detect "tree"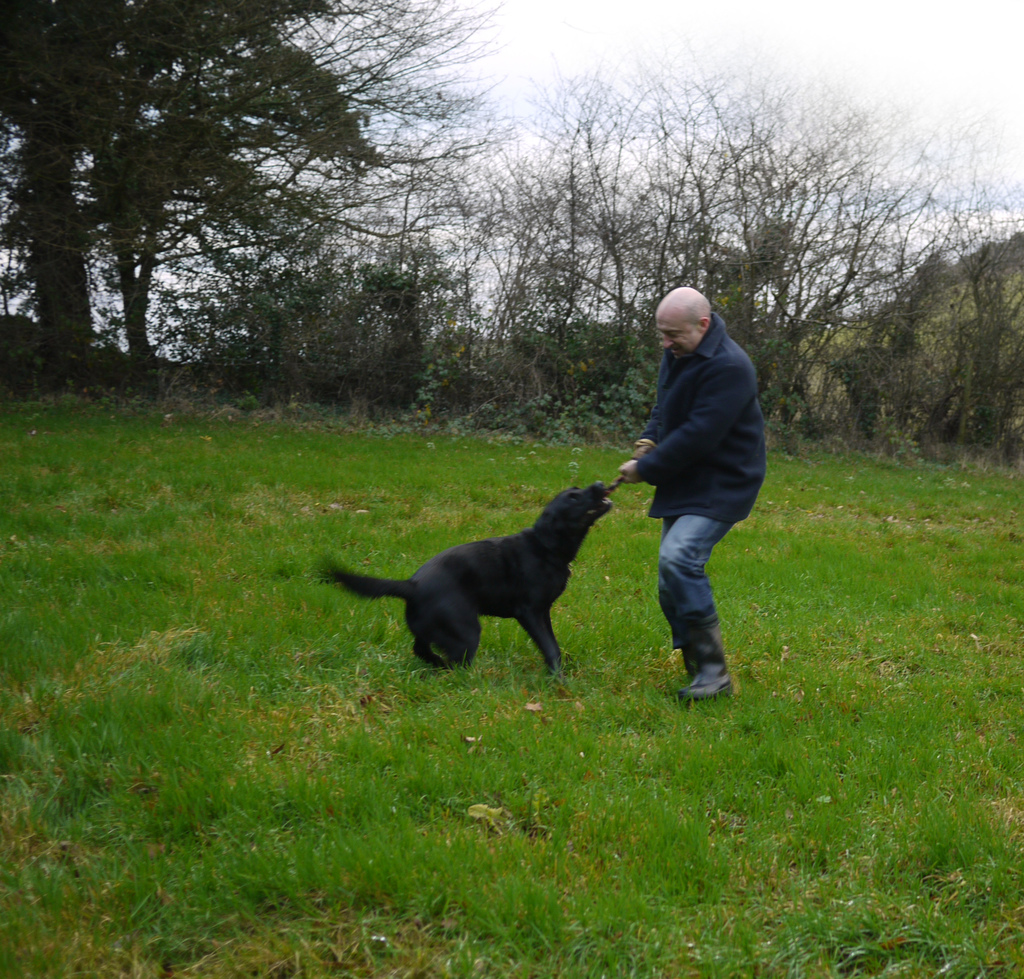
[left=0, top=3, right=495, bottom=364]
